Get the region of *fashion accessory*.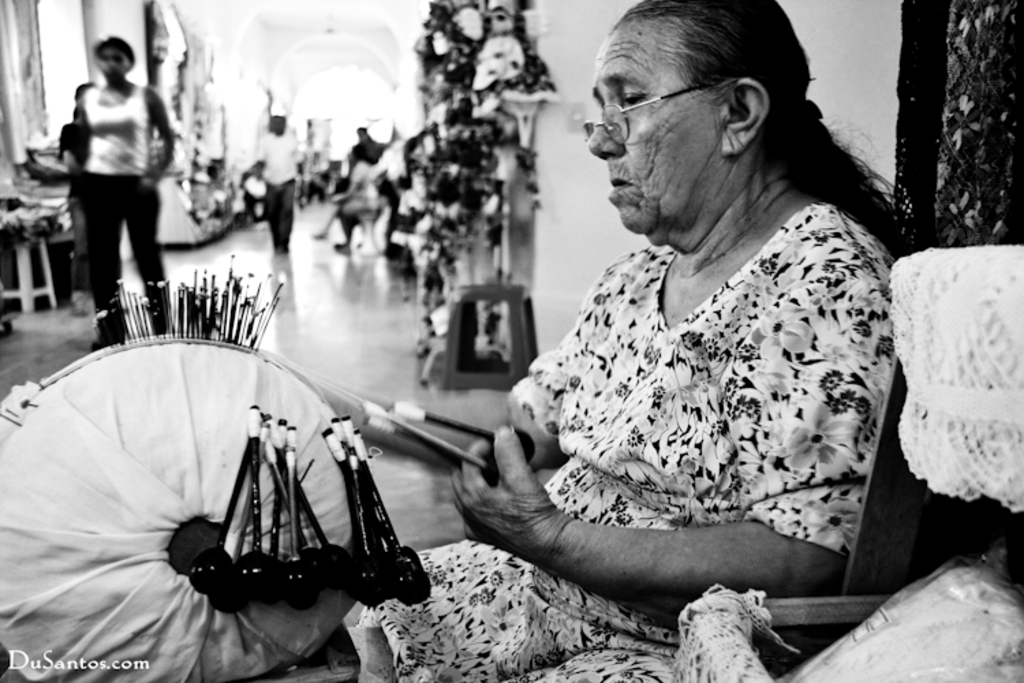
Rect(807, 100, 822, 122).
